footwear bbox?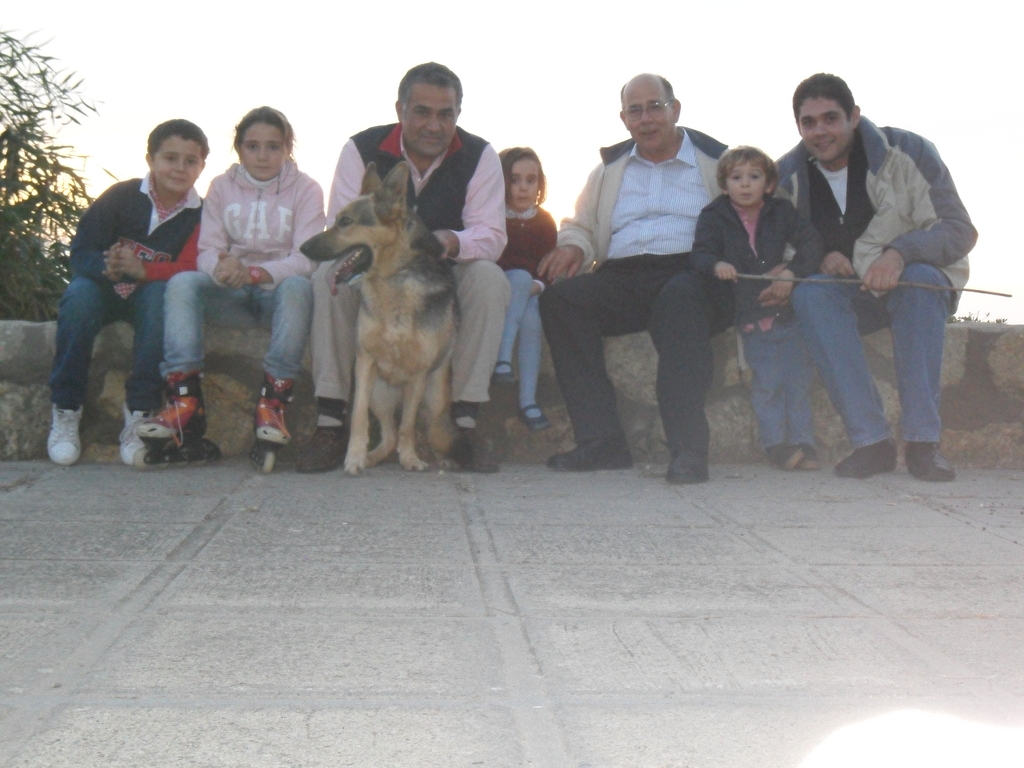
x1=52 y1=403 x2=86 y2=463
